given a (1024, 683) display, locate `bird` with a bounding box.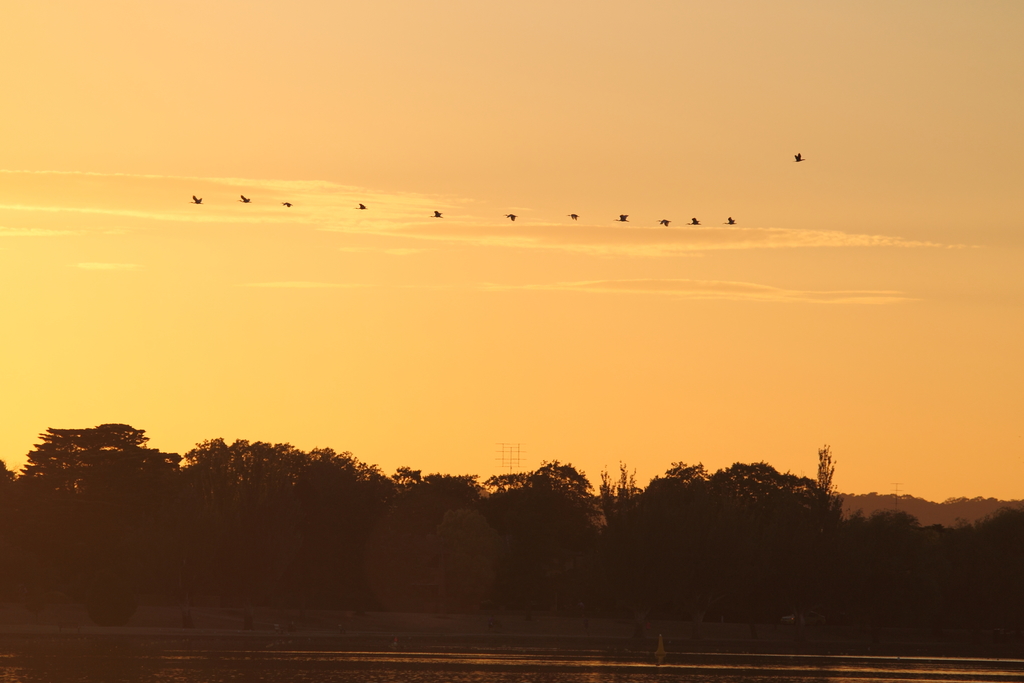
Located: (614, 211, 632, 226).
